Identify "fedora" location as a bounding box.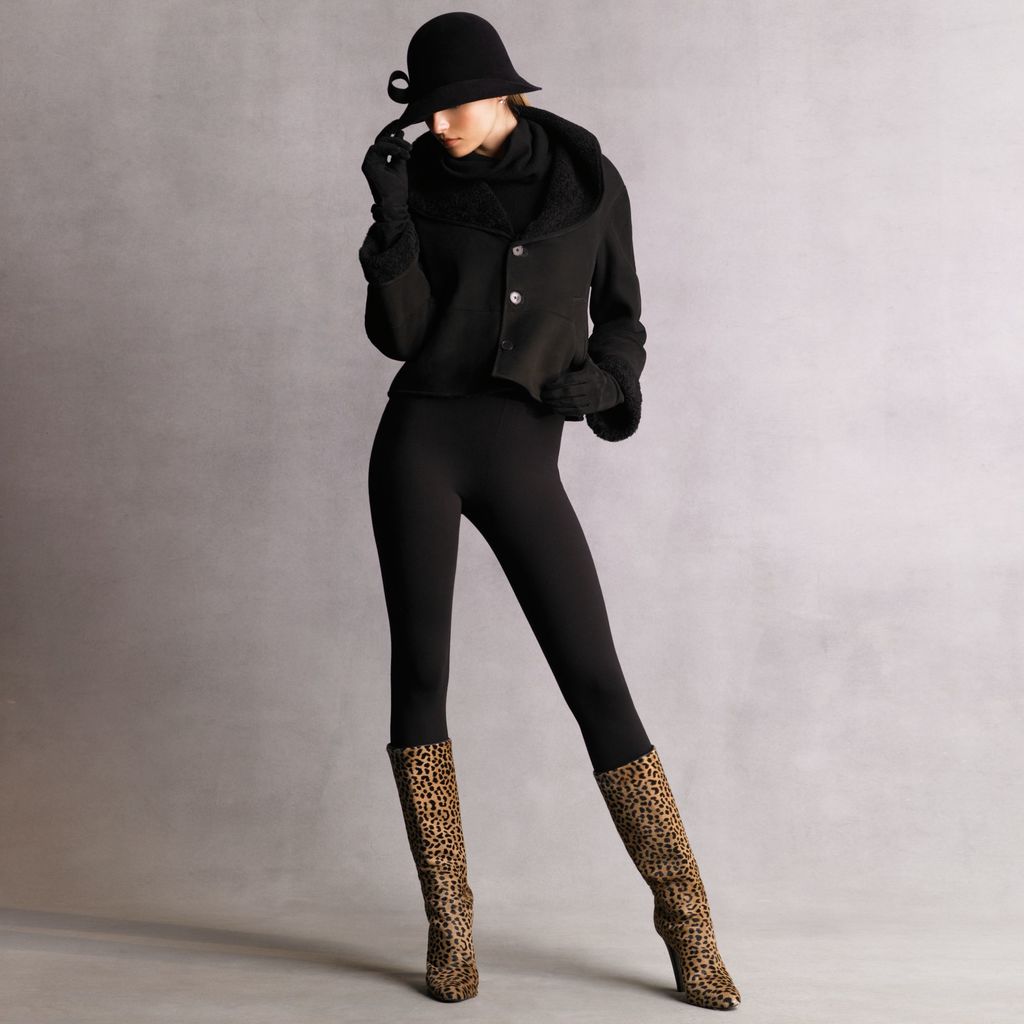
{"x1": 396, "y1": 3, "x2": 538, "y2": 127}.
